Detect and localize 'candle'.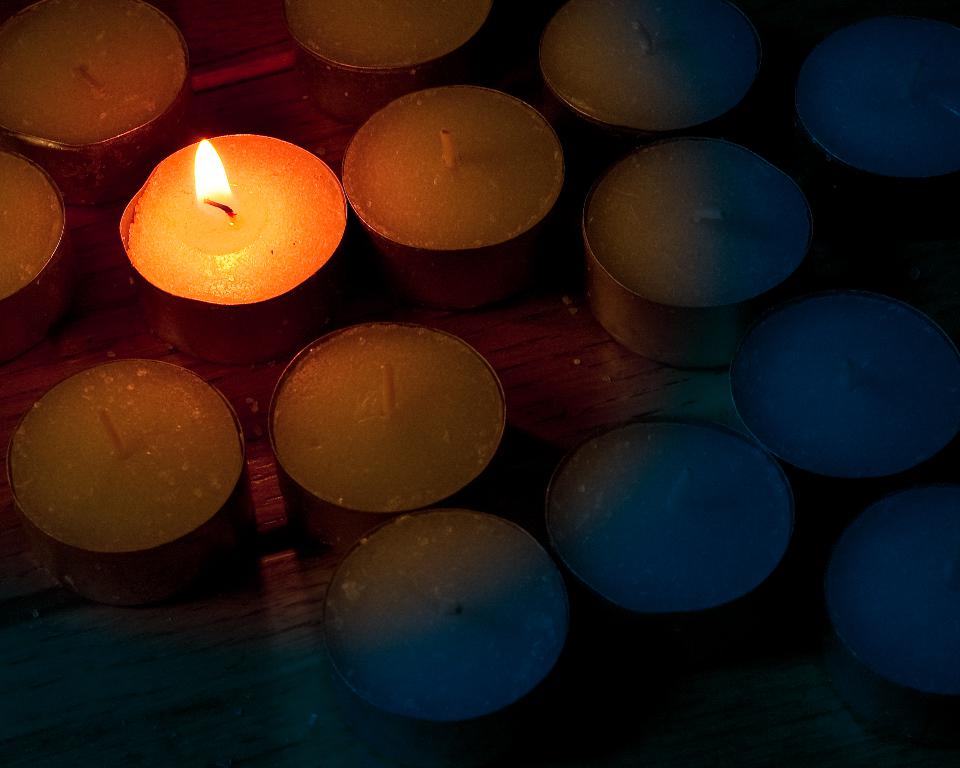
Localized at region(800, 13, 952, 211).
